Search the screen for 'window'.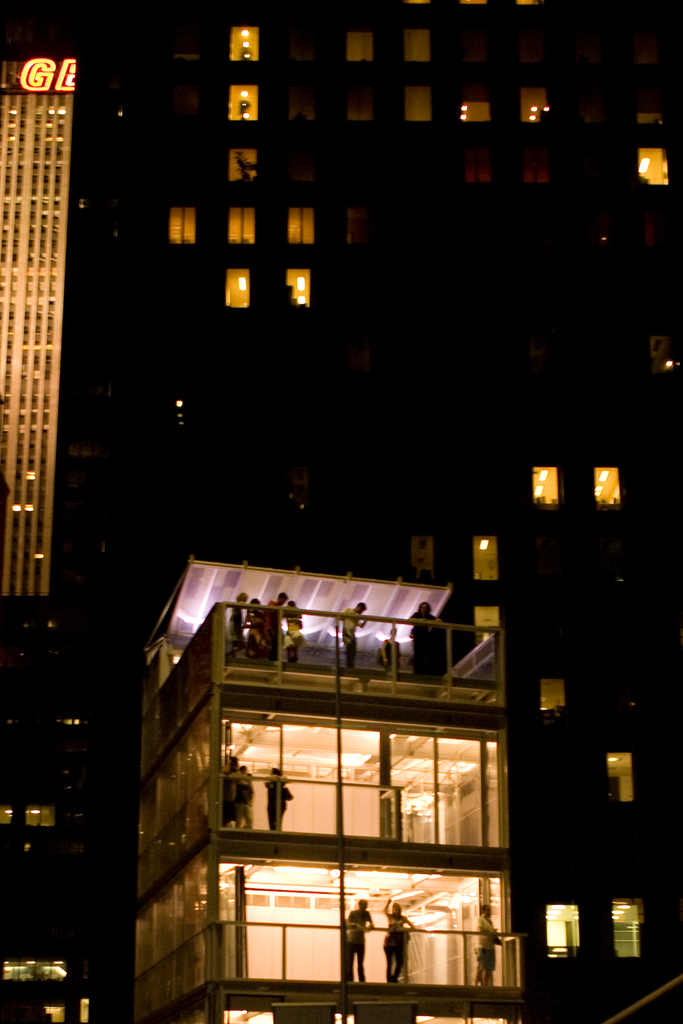
Found at 226:273:253:316.
